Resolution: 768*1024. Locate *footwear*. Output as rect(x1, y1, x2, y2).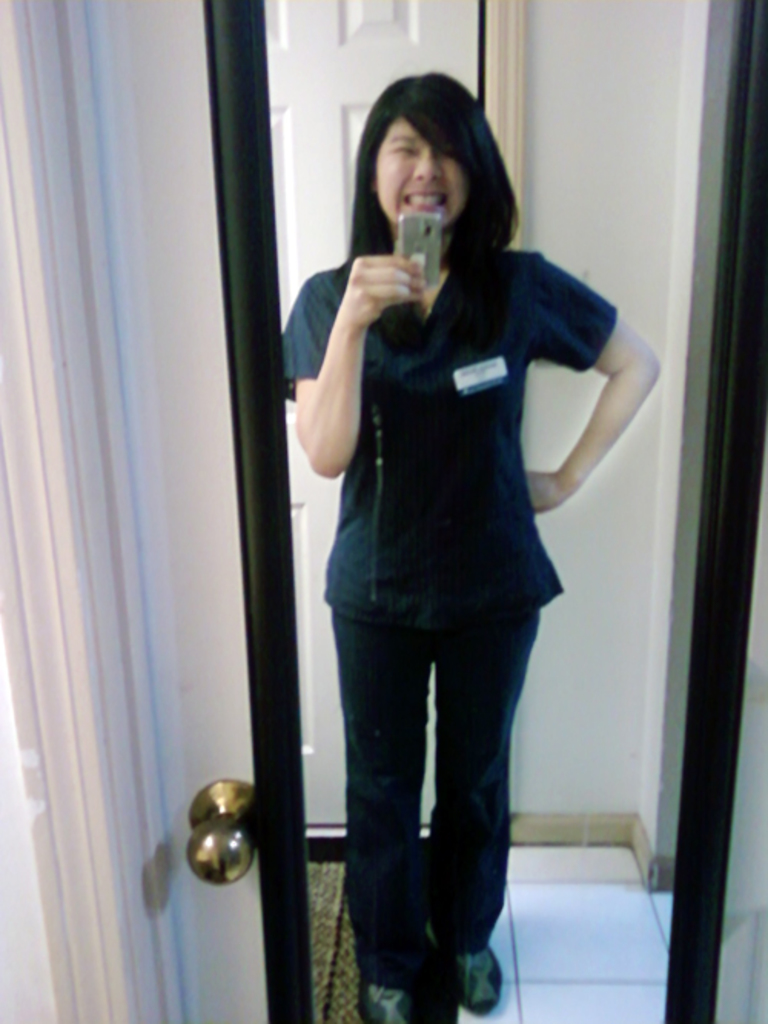
rect(422, 932, 504, 1016).
